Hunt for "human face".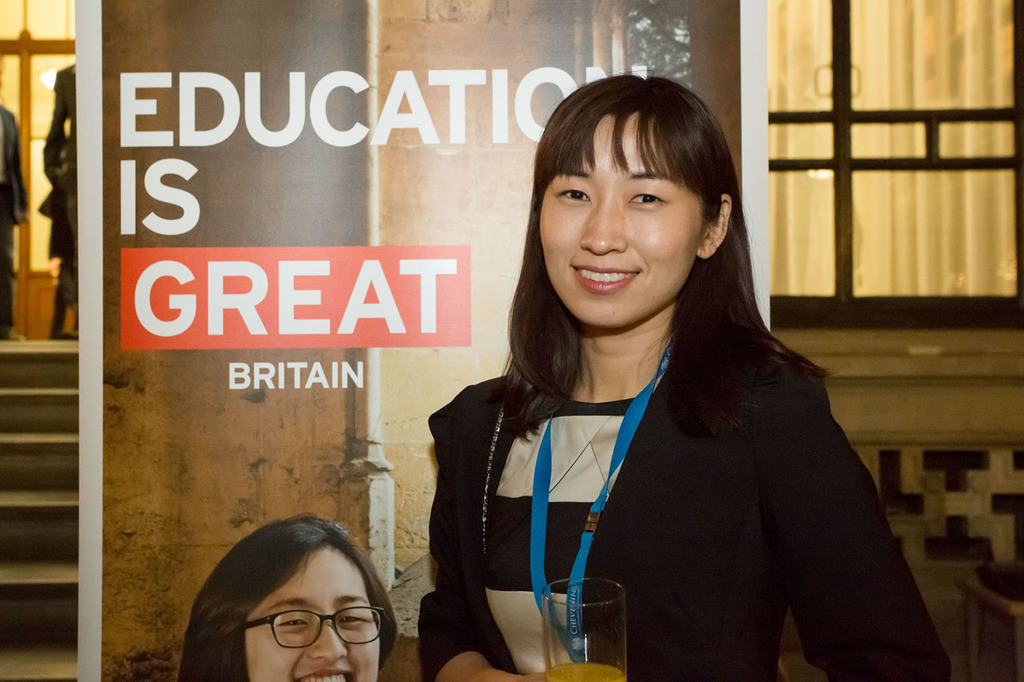
Hunted down at BBox(241, 544, 382, 681).
